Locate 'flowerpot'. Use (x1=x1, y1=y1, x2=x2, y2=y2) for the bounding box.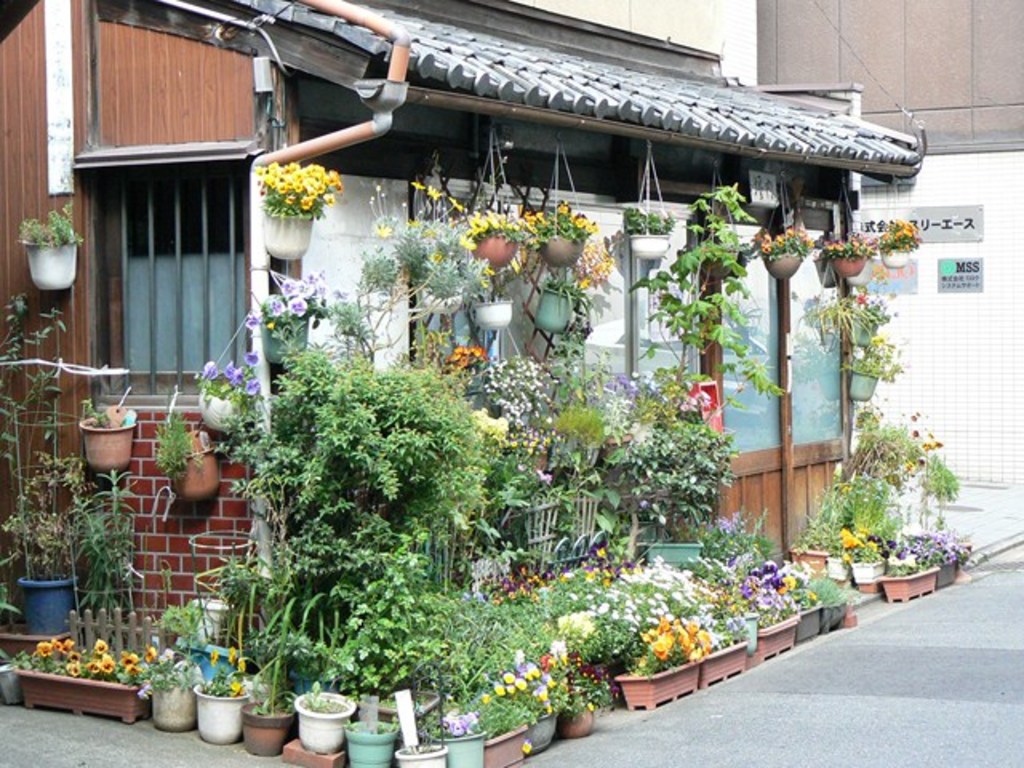
(x1=77, y1=410, x2=138, y2=478).
